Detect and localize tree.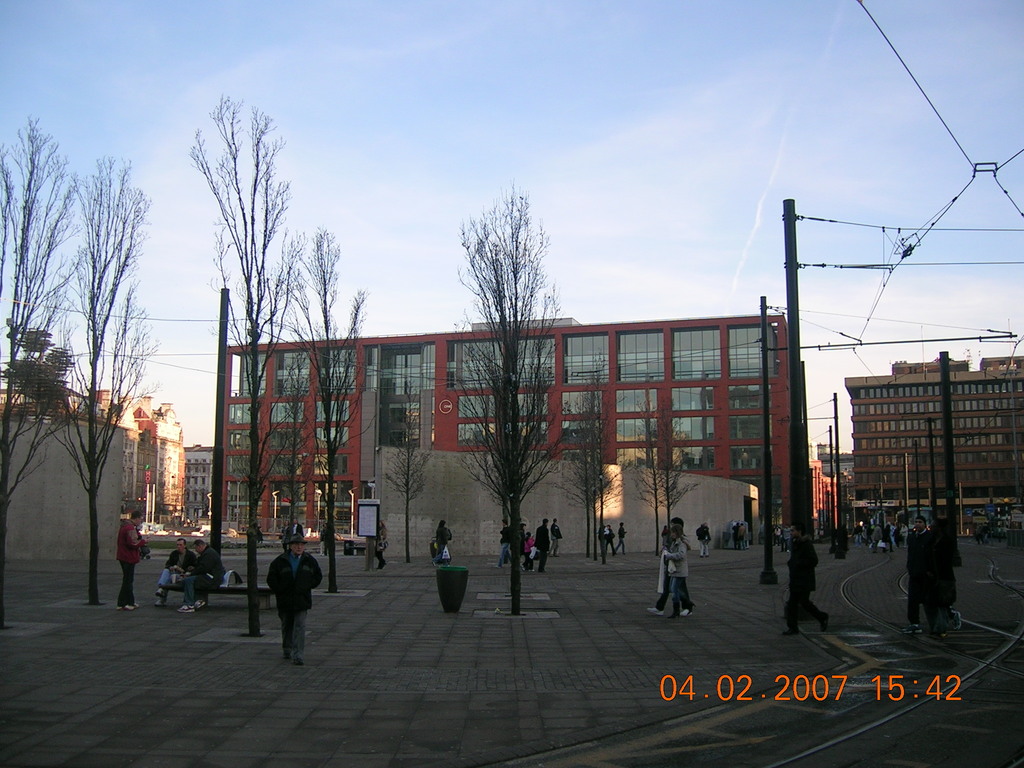
Localized at pyautogui.locateOnScreen(186, 88, 310, 640).
